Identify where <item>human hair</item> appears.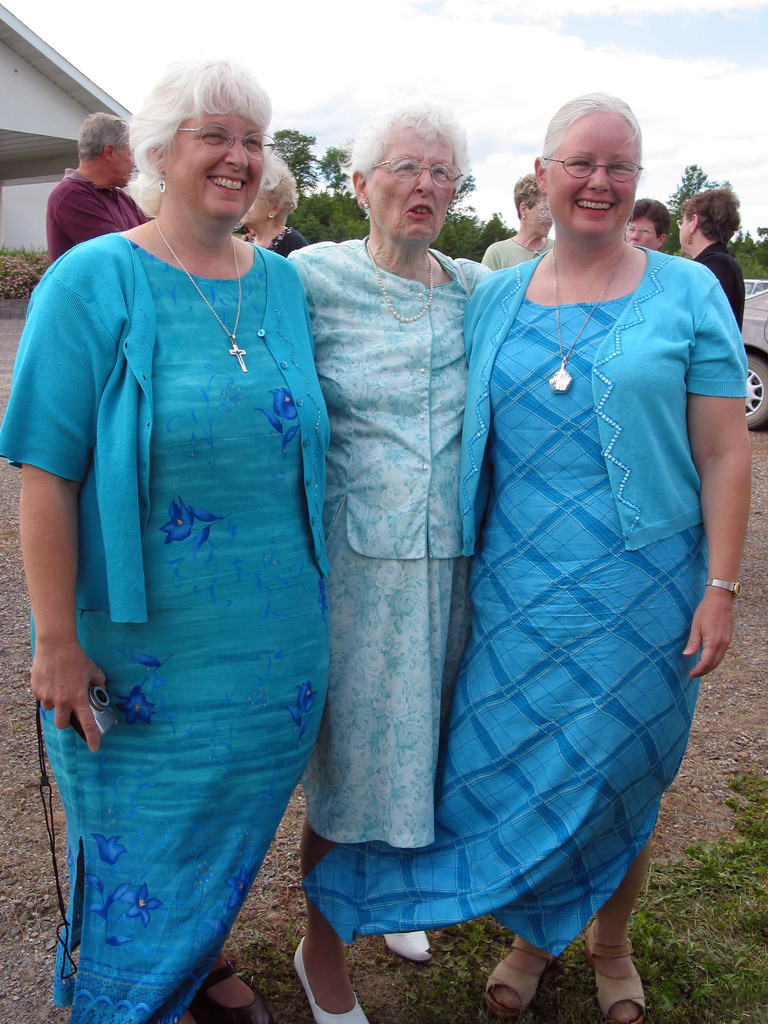
Appears at select_region(259, 154, 298, 225).
